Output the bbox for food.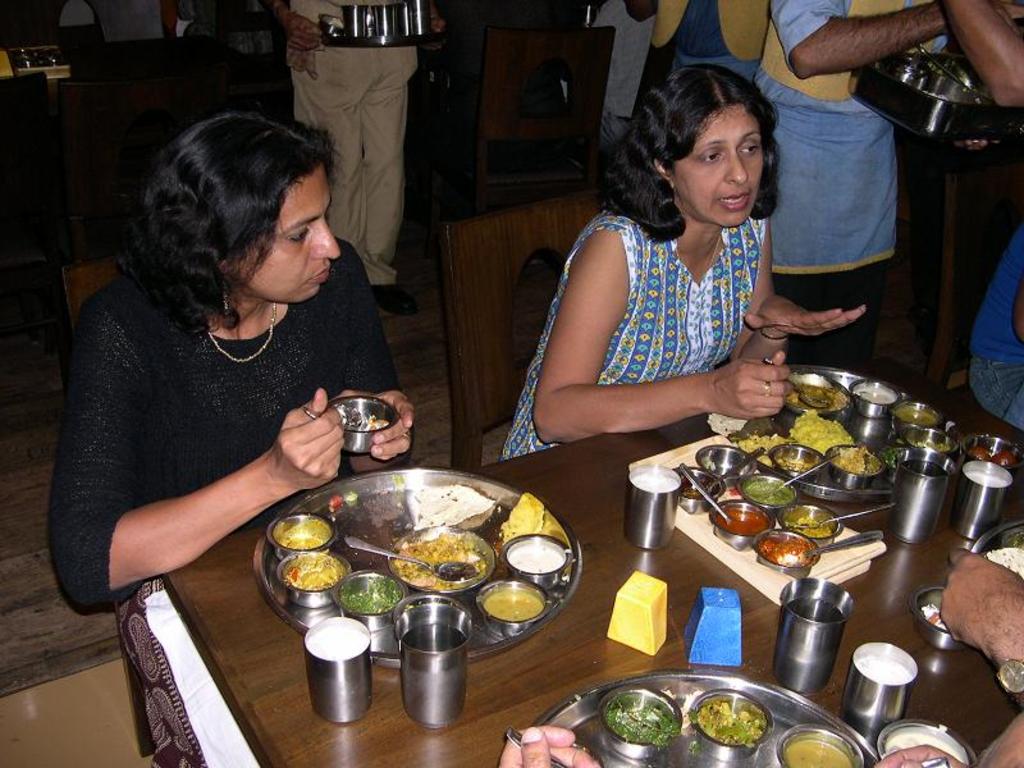
989 447 1016 468.
